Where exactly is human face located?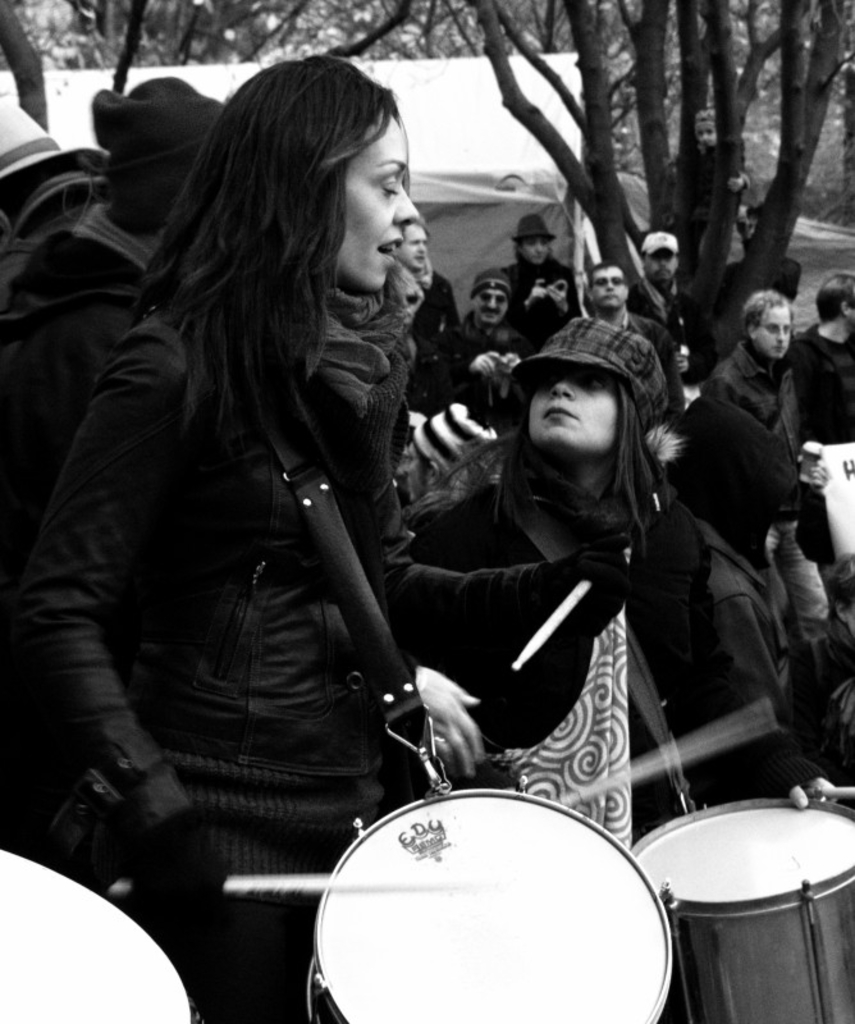
Its bounding box is 590, 265, 628, 310.
